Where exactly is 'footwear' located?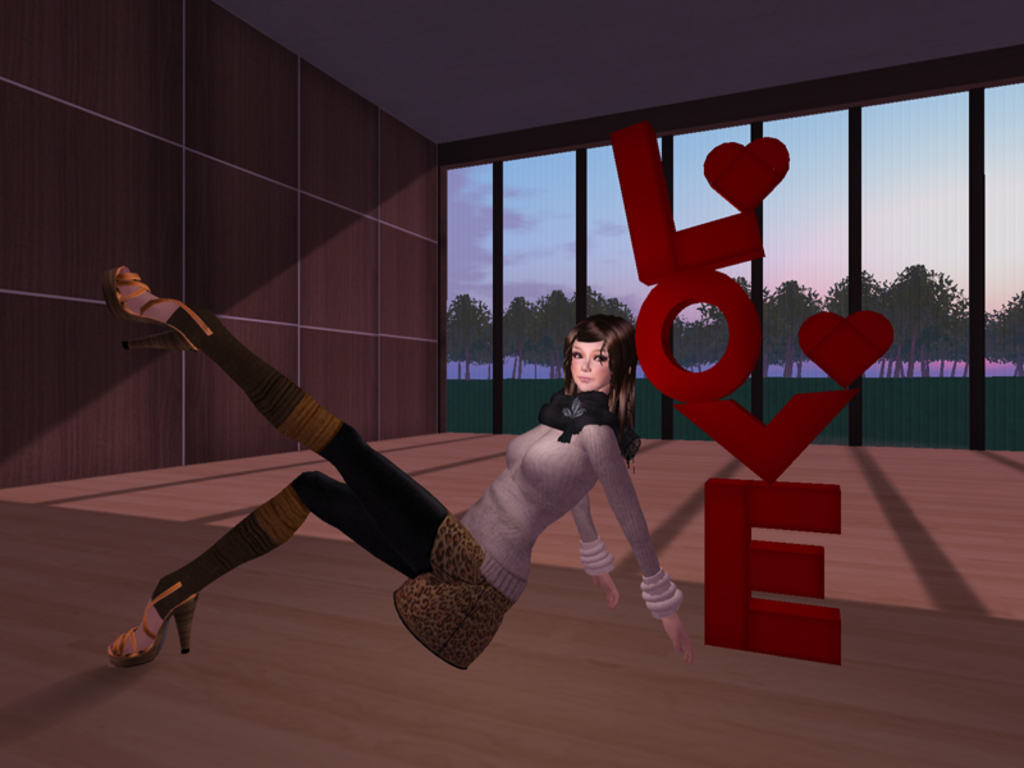
Its bounding box is left=109, top=586, right=196, bottom=673.
